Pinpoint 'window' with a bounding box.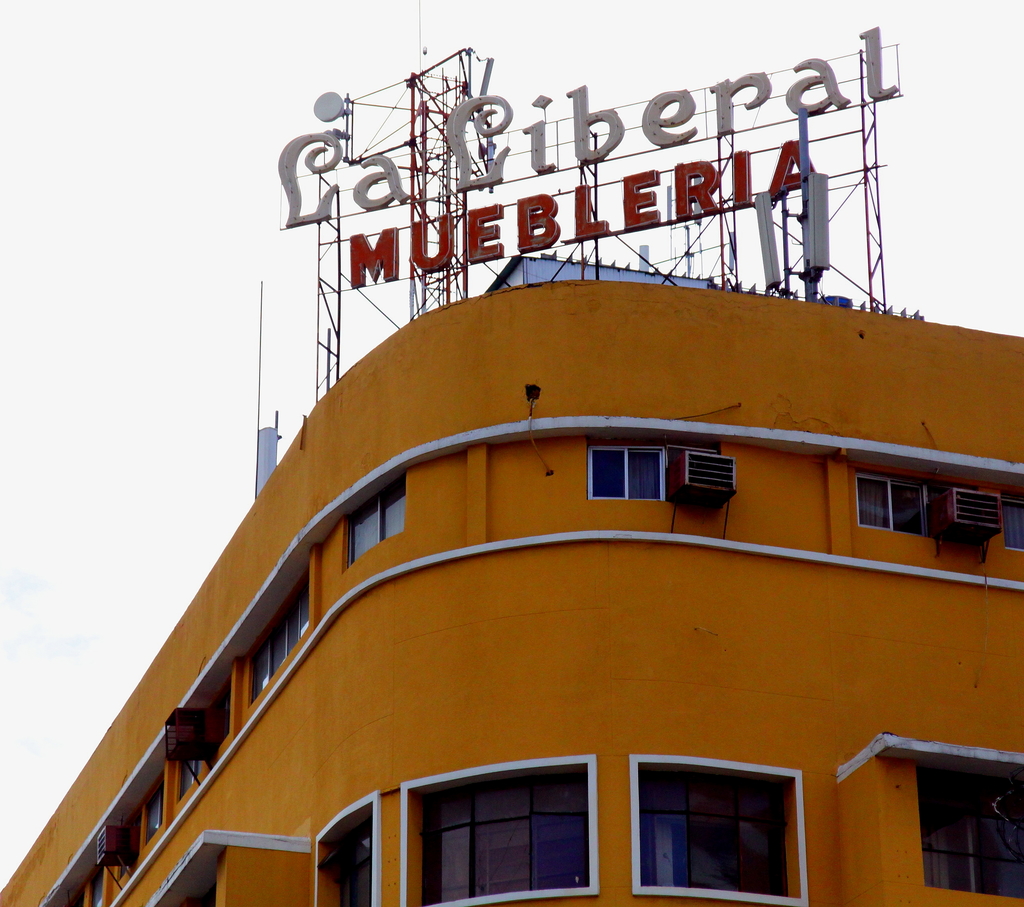
[658,442,719,491].
